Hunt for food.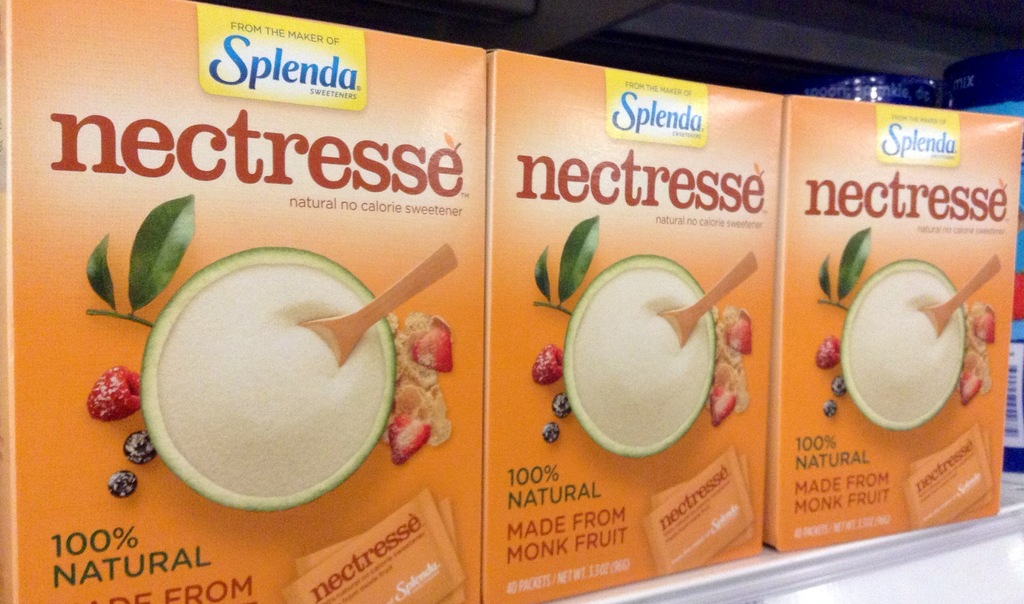
Hunted down at (x1=958, y1=300, x2=996, y2=410).
